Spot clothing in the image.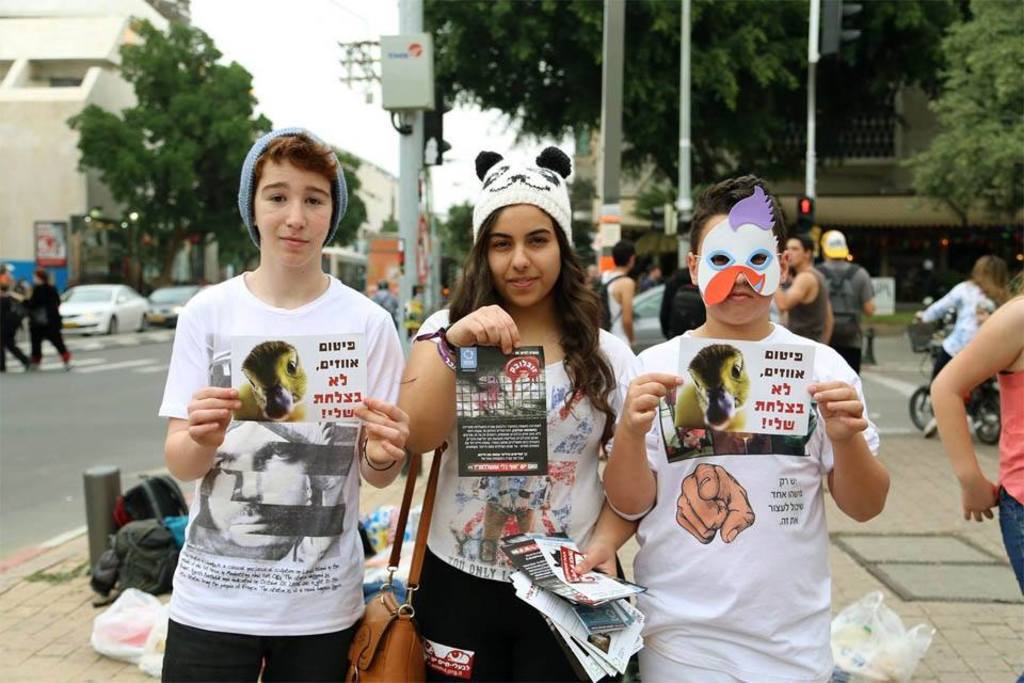
clothing found at bbox=(598, 267, 635, 352).
